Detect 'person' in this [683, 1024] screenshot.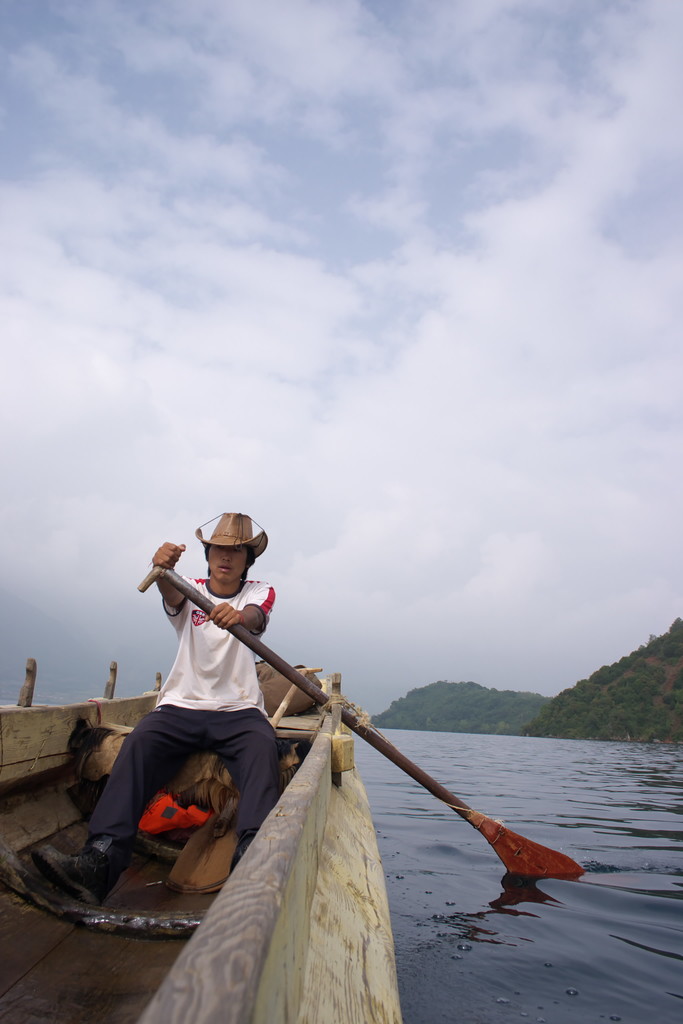
Detection: detection(115, 502, 303, 929).
